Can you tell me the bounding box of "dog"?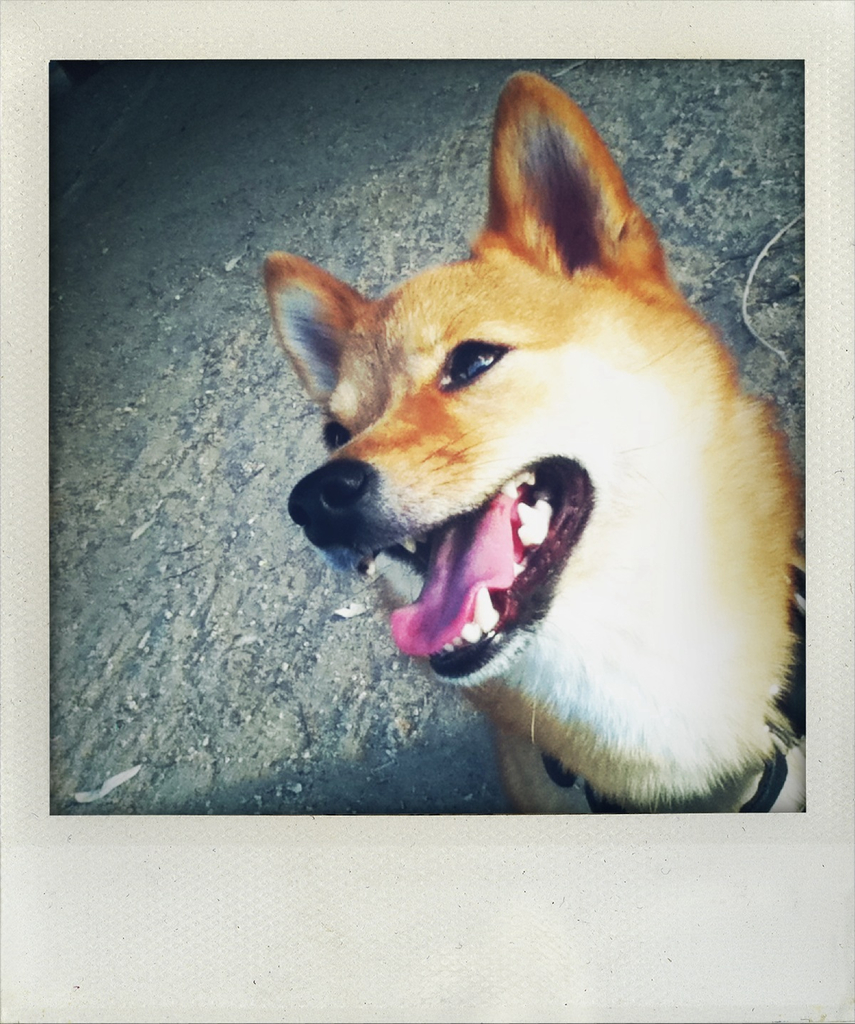
locate(261, 69, 809, 815).
